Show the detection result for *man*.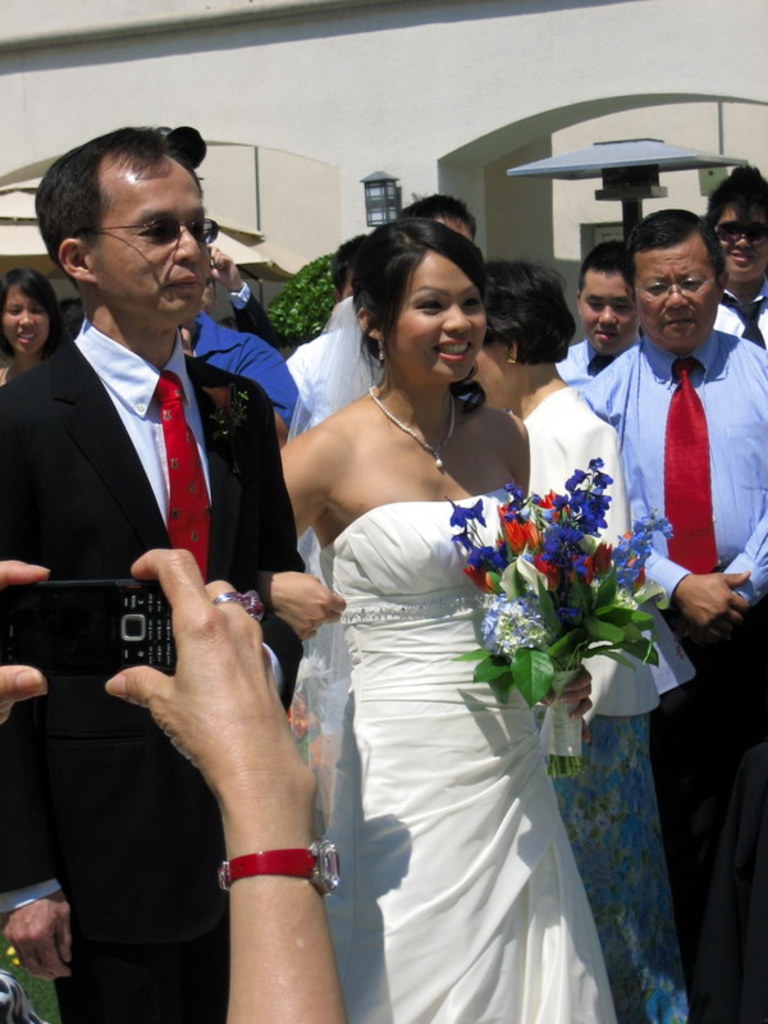
(0,131,344,1023).
